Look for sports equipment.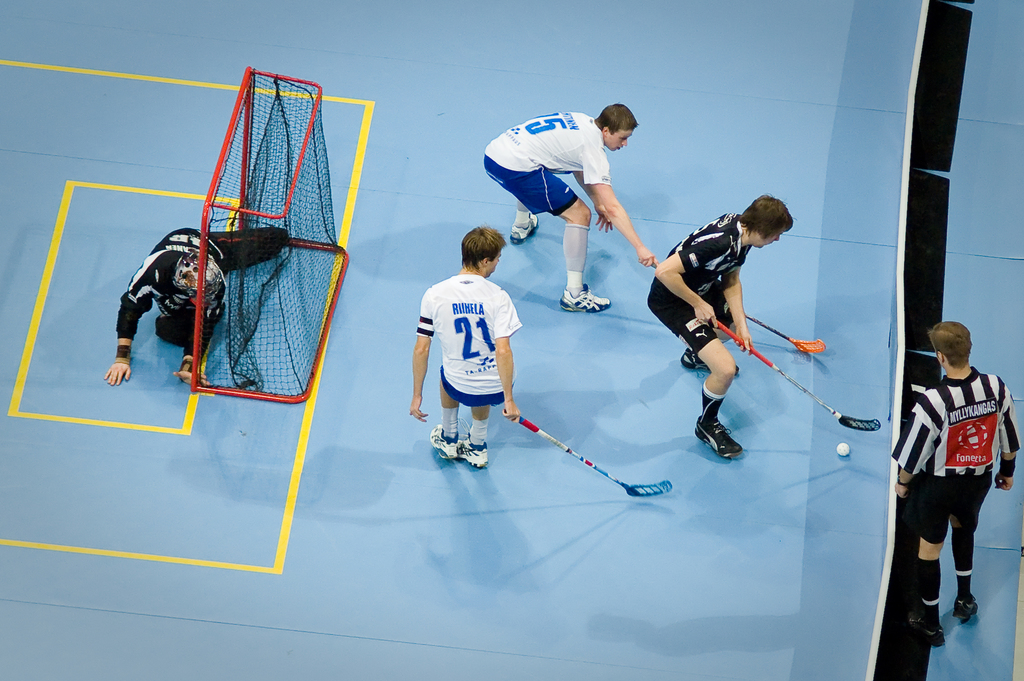
Found: <bbox>186, 56, 350, 401</bbox>.
